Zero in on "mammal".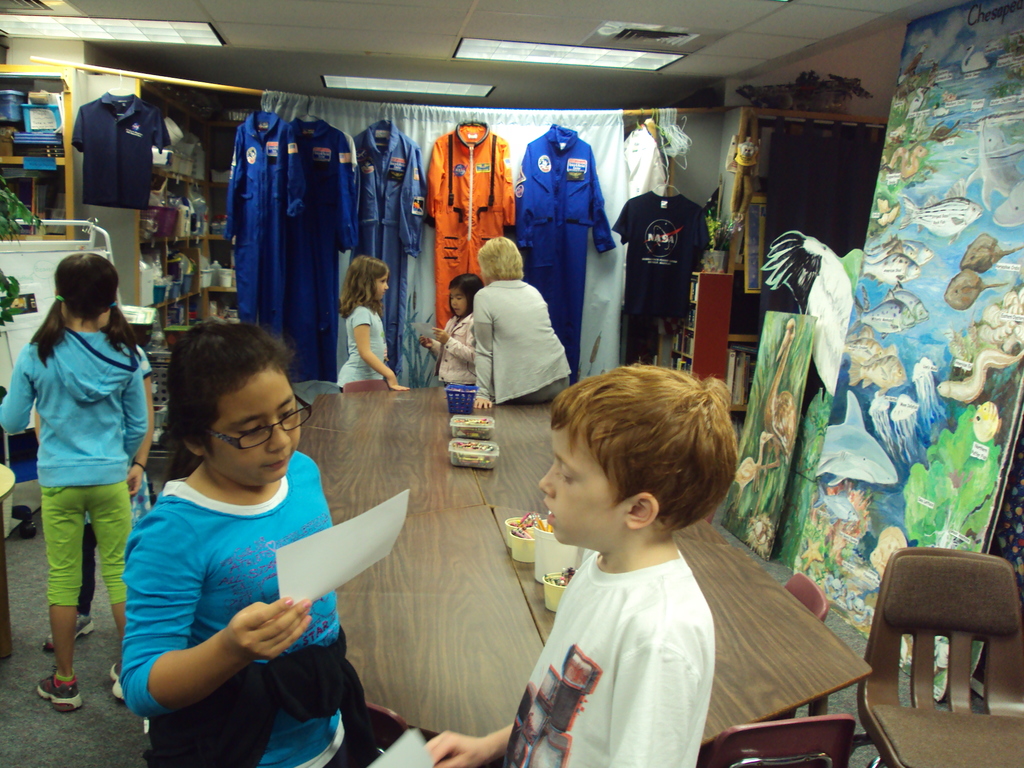
Zeroed in: l=0, t=247, r=147, b=714.
